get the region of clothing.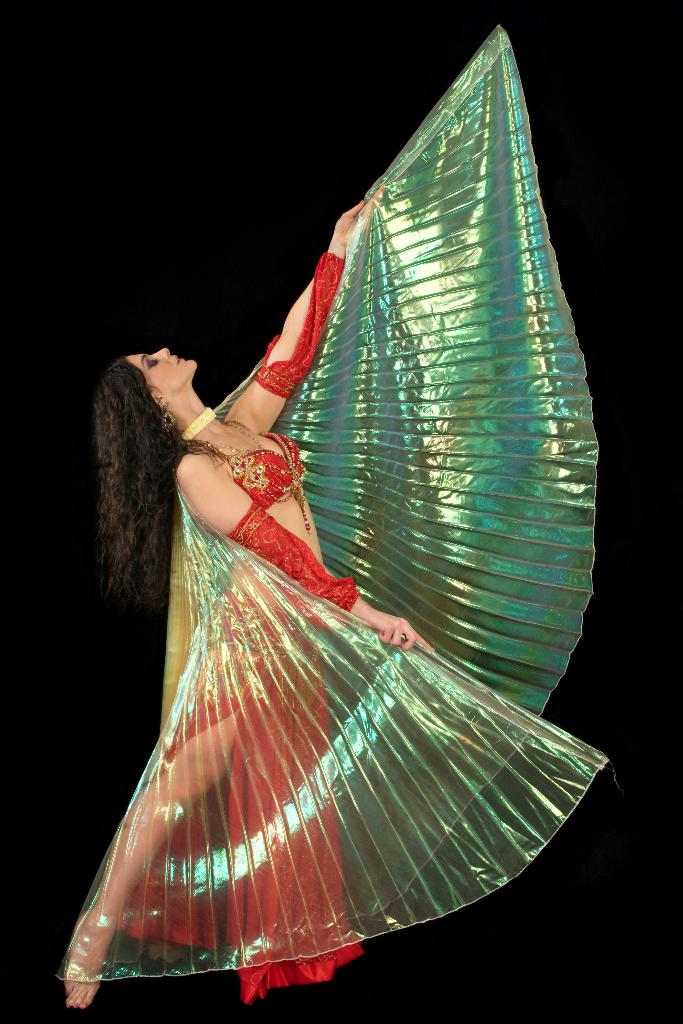
locate(111, 243, 395, 1002).
